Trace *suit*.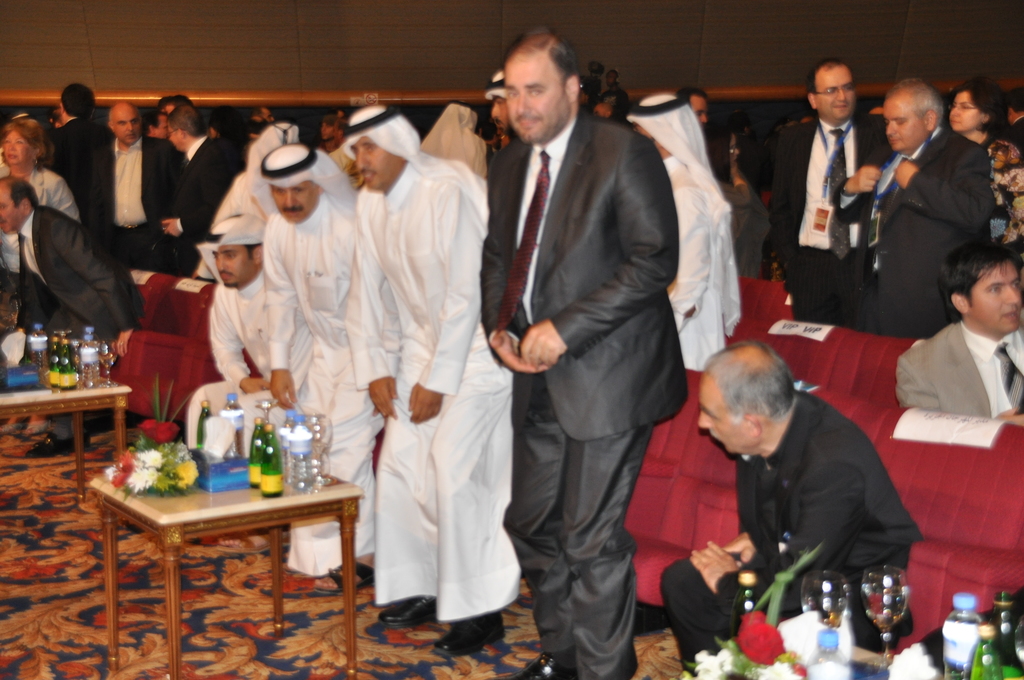
Traced to 42:116:114:225.
